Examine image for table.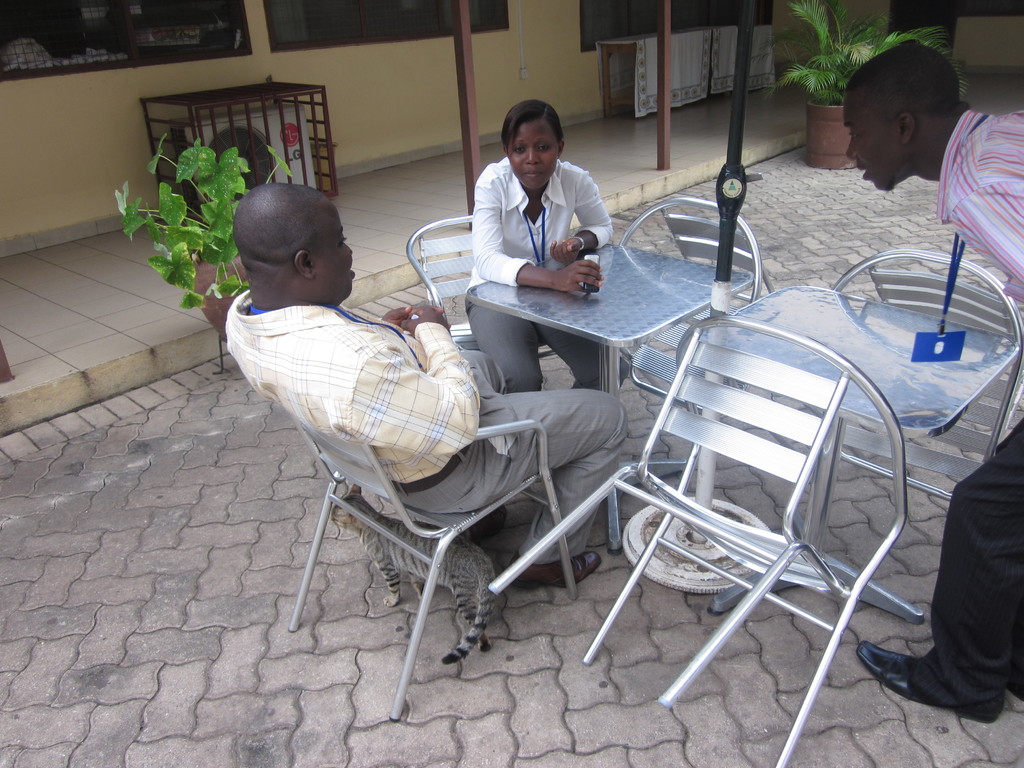
Examination result: bbox=[471, 234, 756, 550].
